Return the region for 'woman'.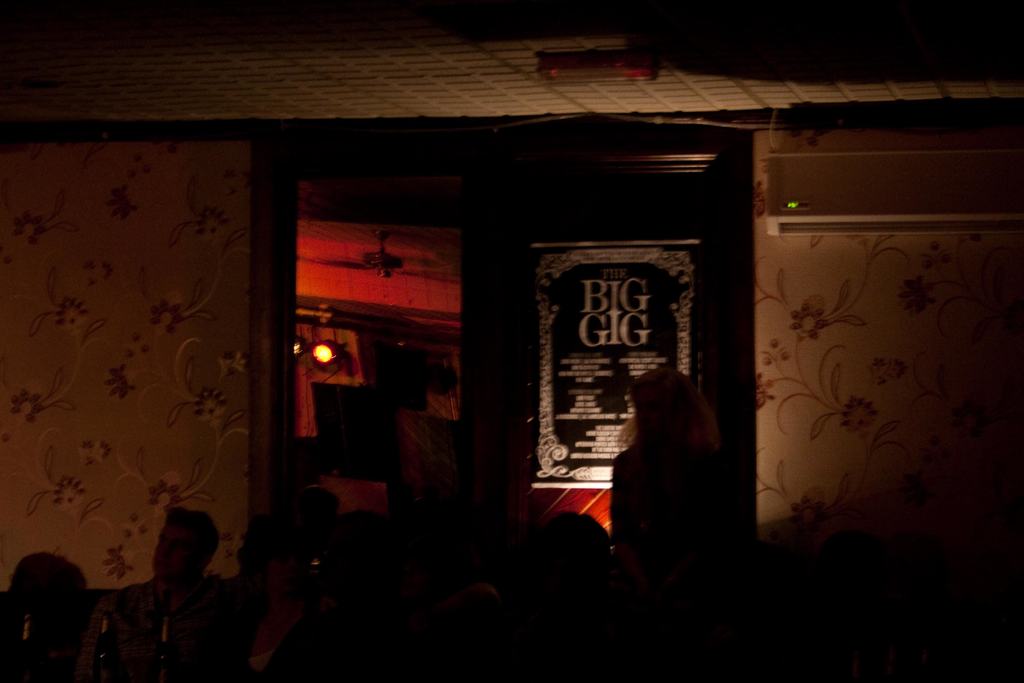
left=596, top=368, right=732, bottom=553.
